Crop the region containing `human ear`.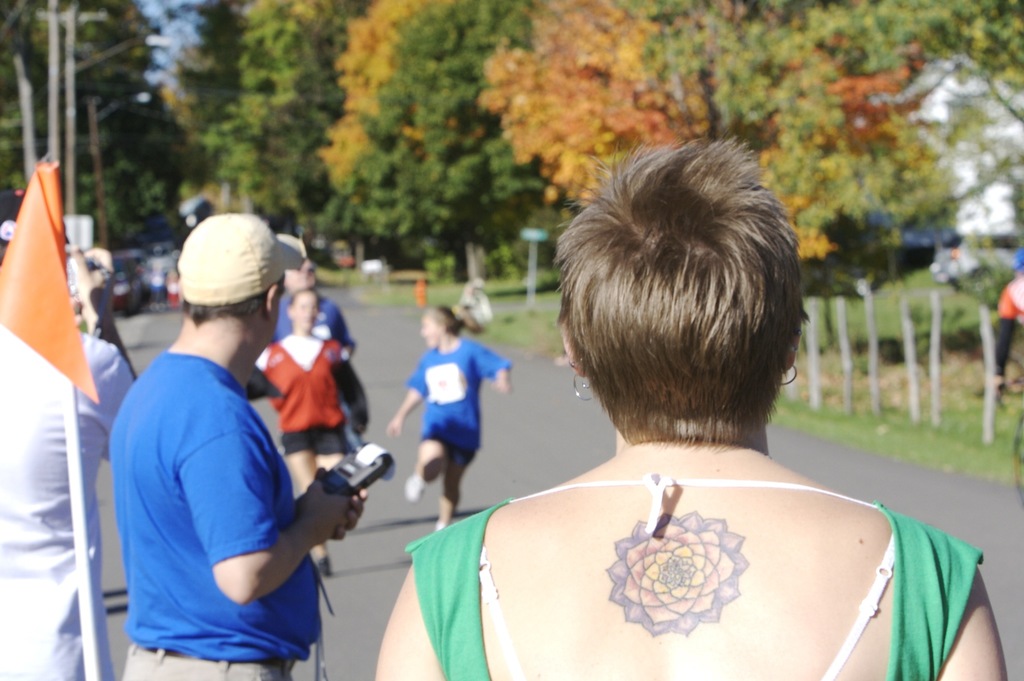
Crop region: (556, 314, 590, 377).
